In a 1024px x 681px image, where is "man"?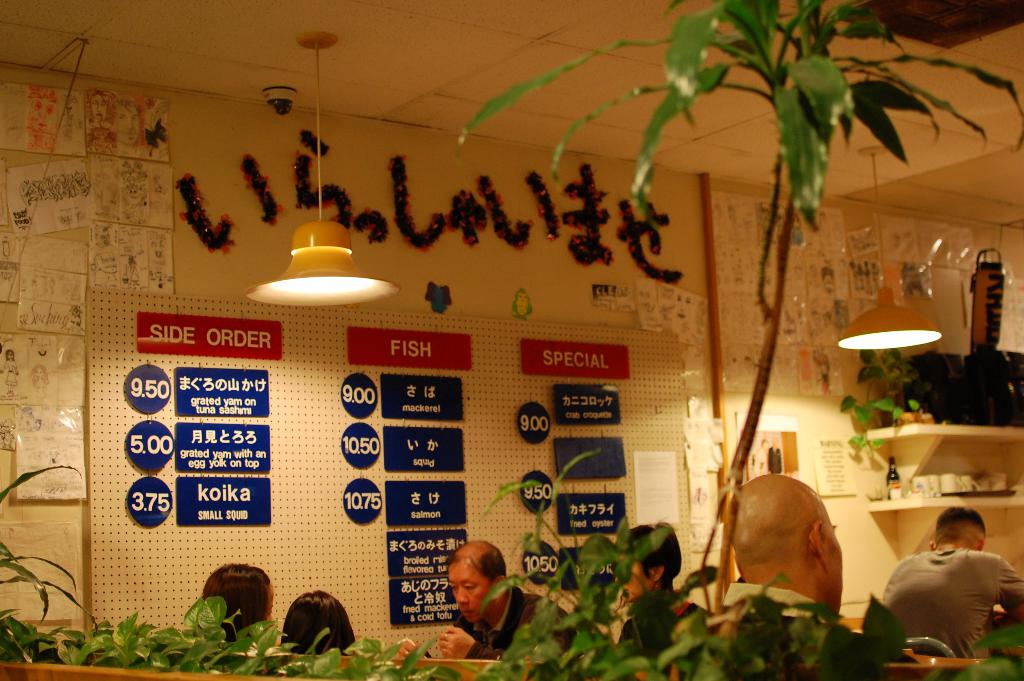
Rect(438, 539, 580, 661).
